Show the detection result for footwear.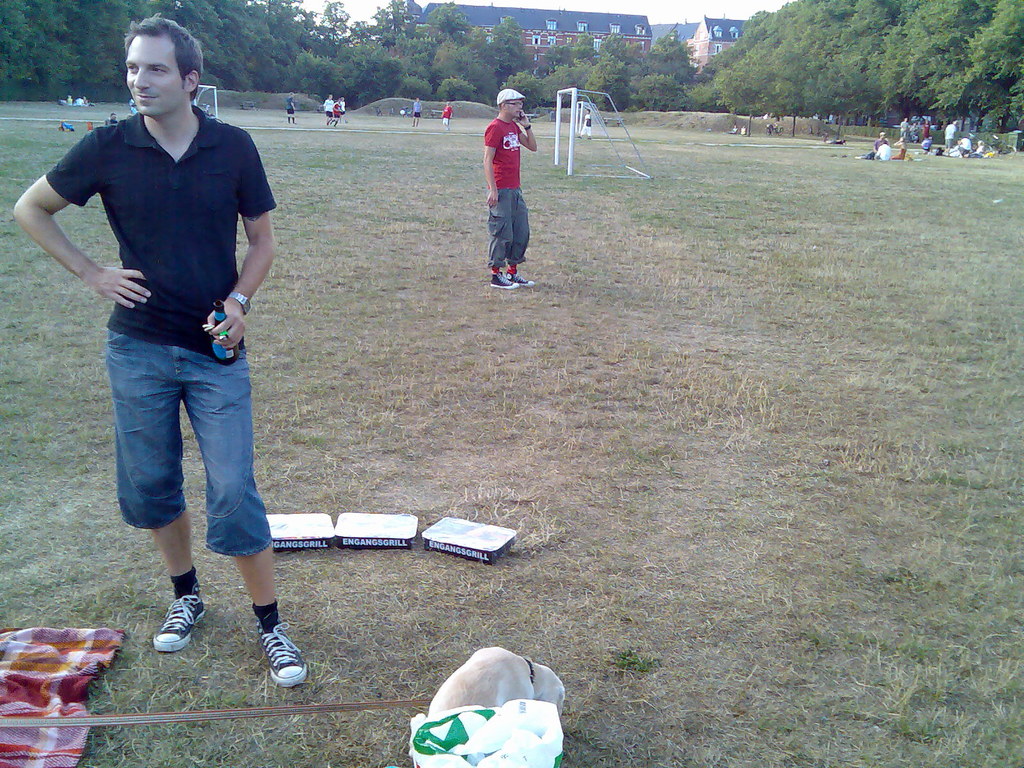
locate(501, 274, 534, 285).
